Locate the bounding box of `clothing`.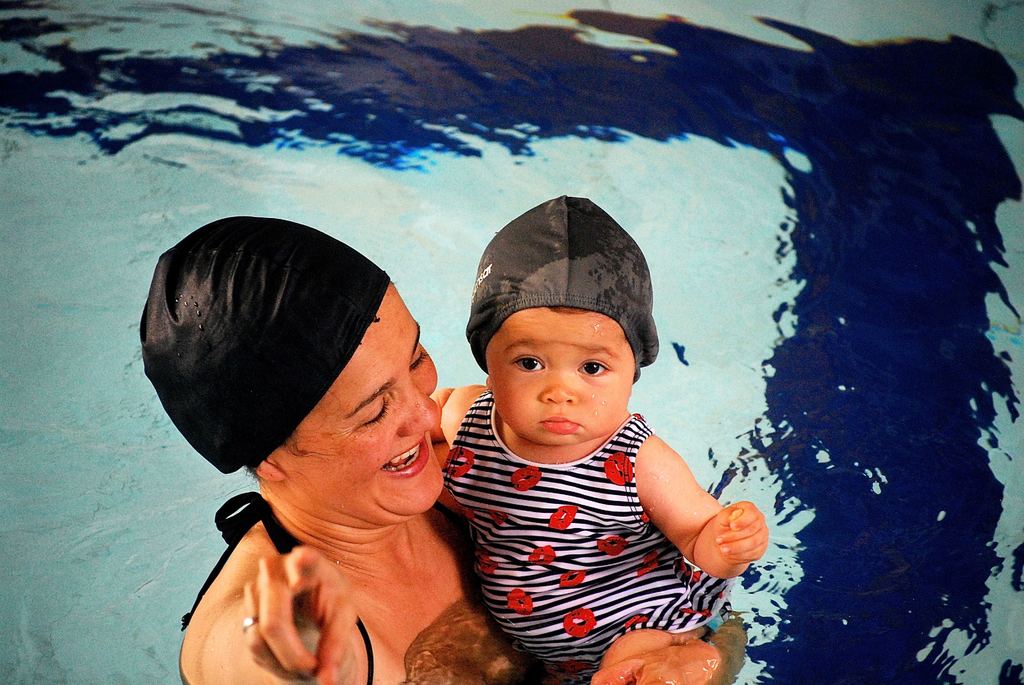
Bounding box: 179 492 753 684.
